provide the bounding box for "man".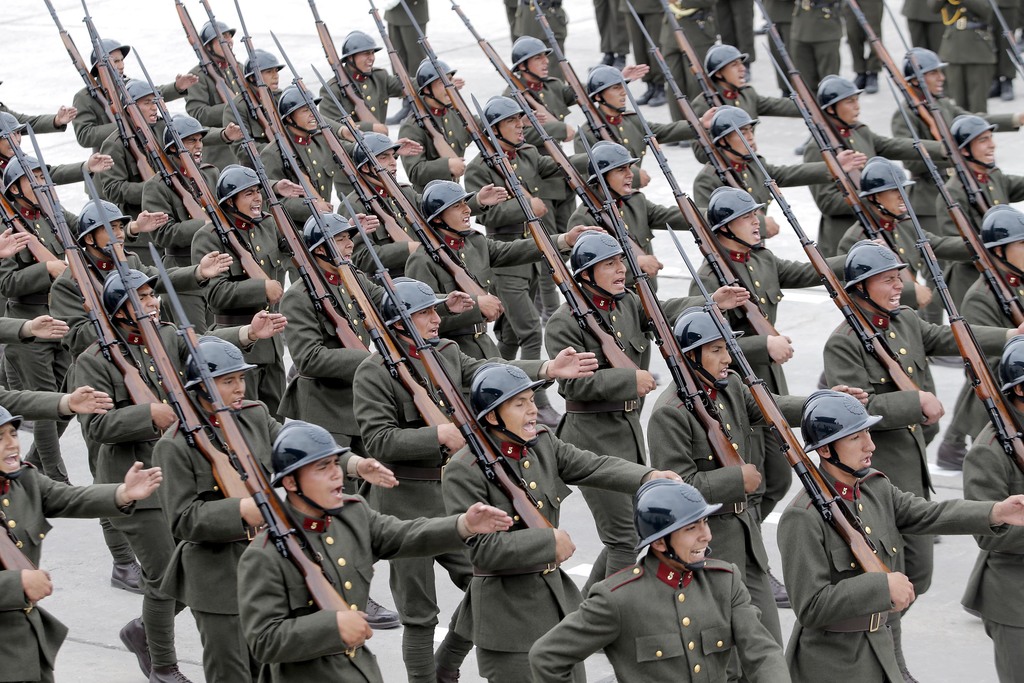
BBox(0, 399, 162, 682).
